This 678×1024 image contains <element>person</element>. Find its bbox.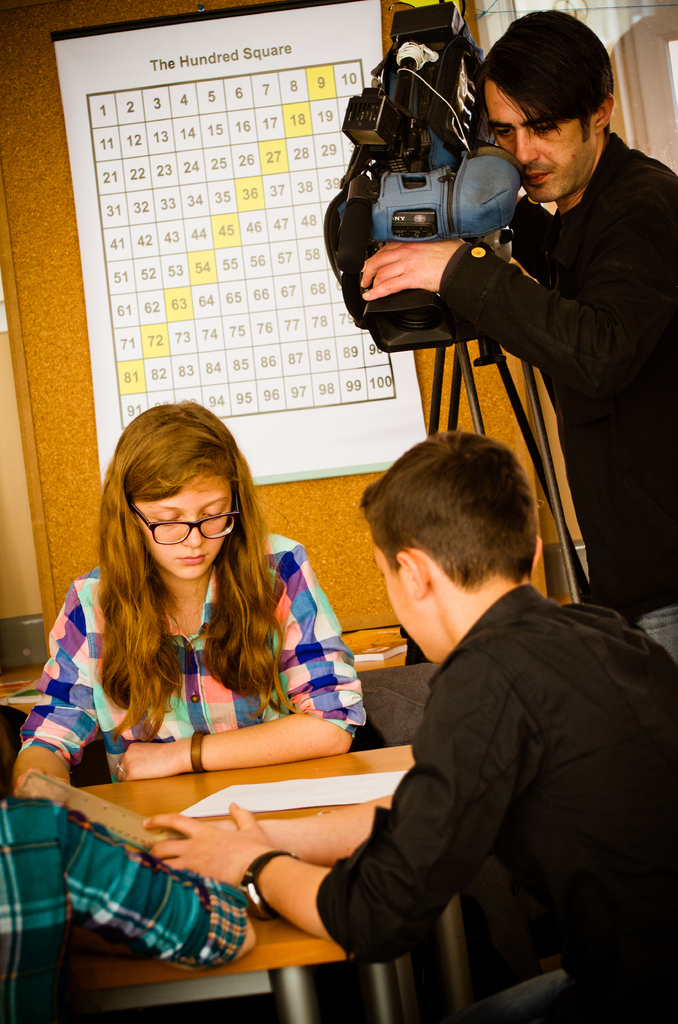
x1=0 y1=787 x2=259 y2=1023.
